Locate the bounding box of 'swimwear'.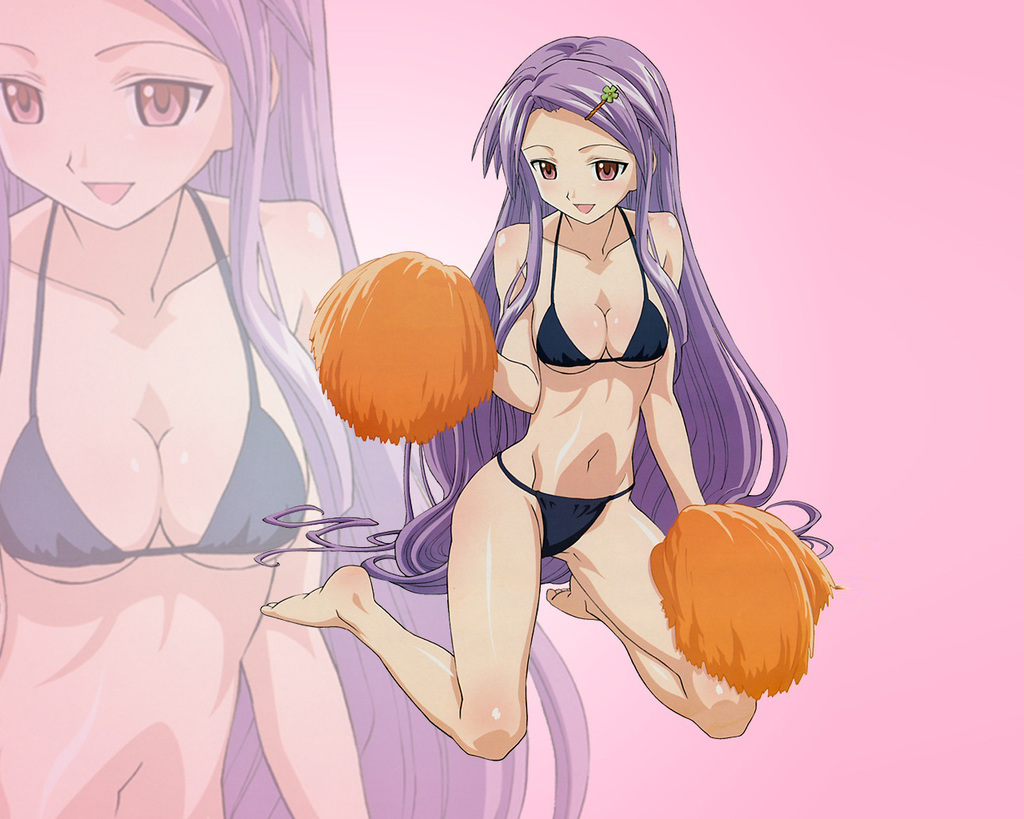
Bounding box: box=[490, 452, 641, 558].
